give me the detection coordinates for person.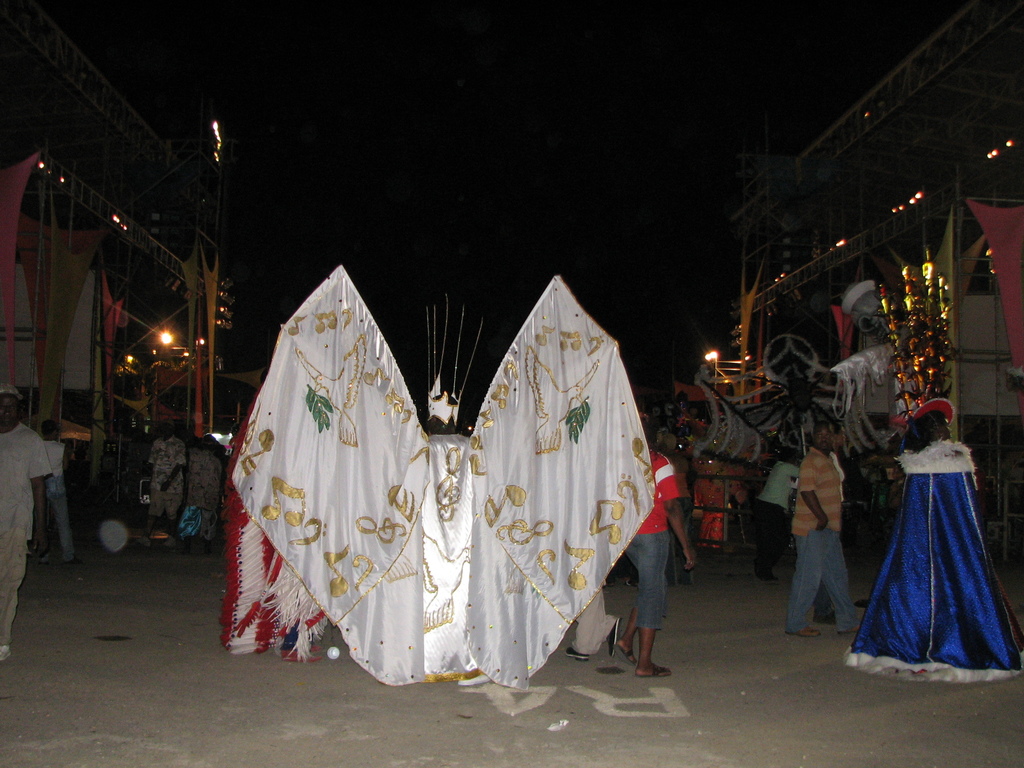
crop(615, 417, 696, 678).
